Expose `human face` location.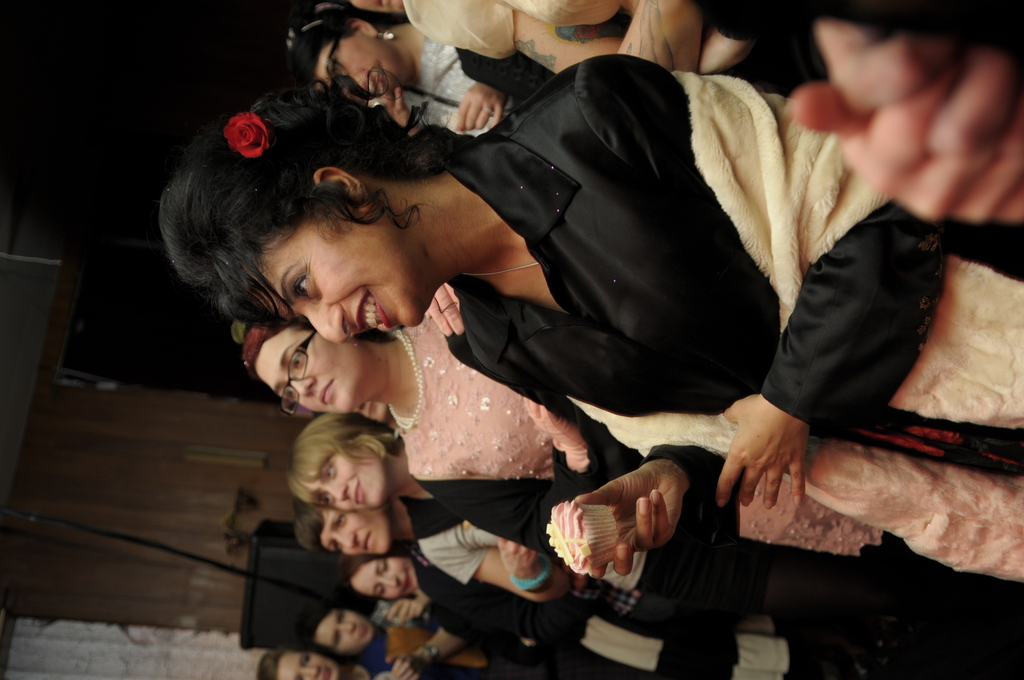
Exposed at [351,560,422,596].
